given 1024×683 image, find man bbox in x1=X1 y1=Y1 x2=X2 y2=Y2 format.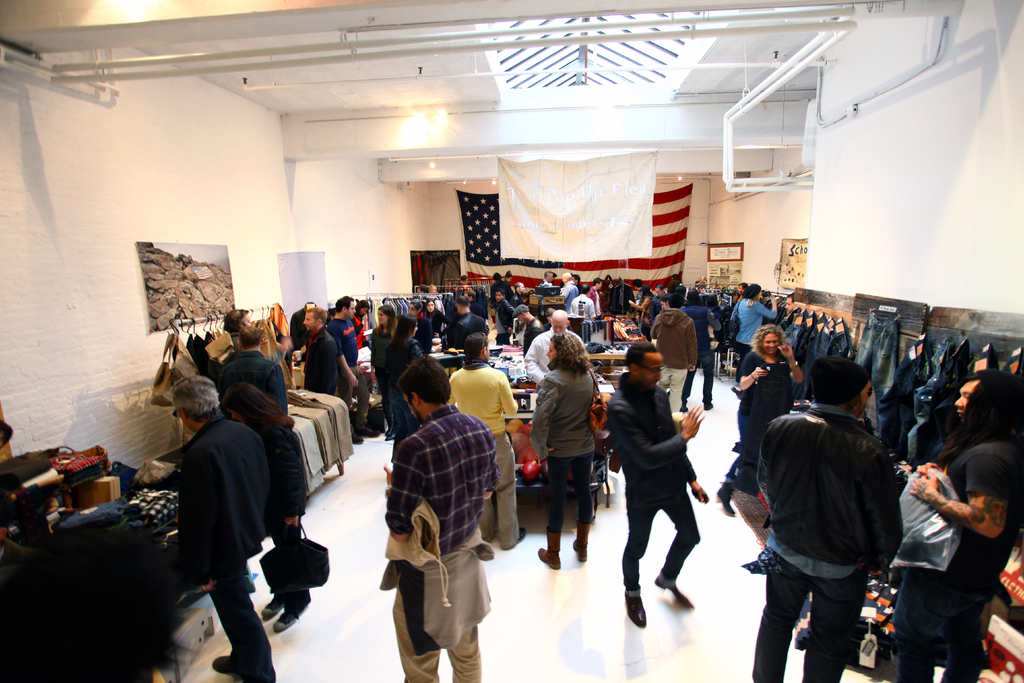
x1=303 y1=311 x2=339 y2=395.
